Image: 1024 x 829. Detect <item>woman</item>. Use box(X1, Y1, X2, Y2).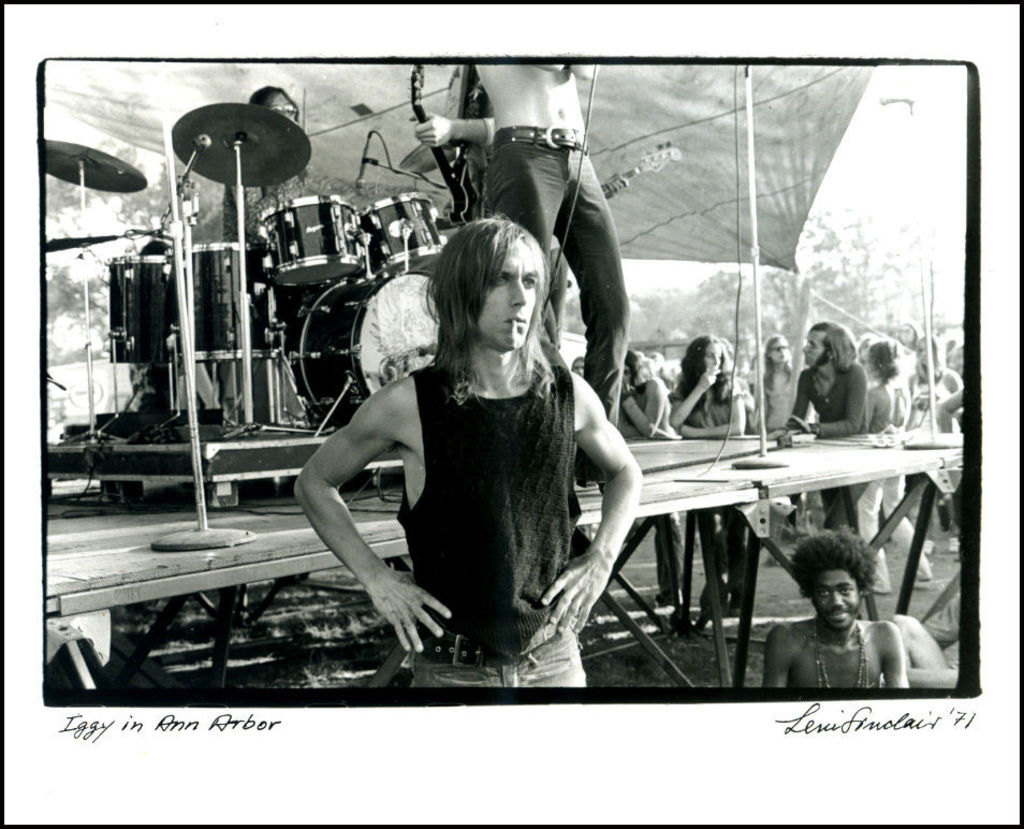
box(619, 353, 685, 608).
